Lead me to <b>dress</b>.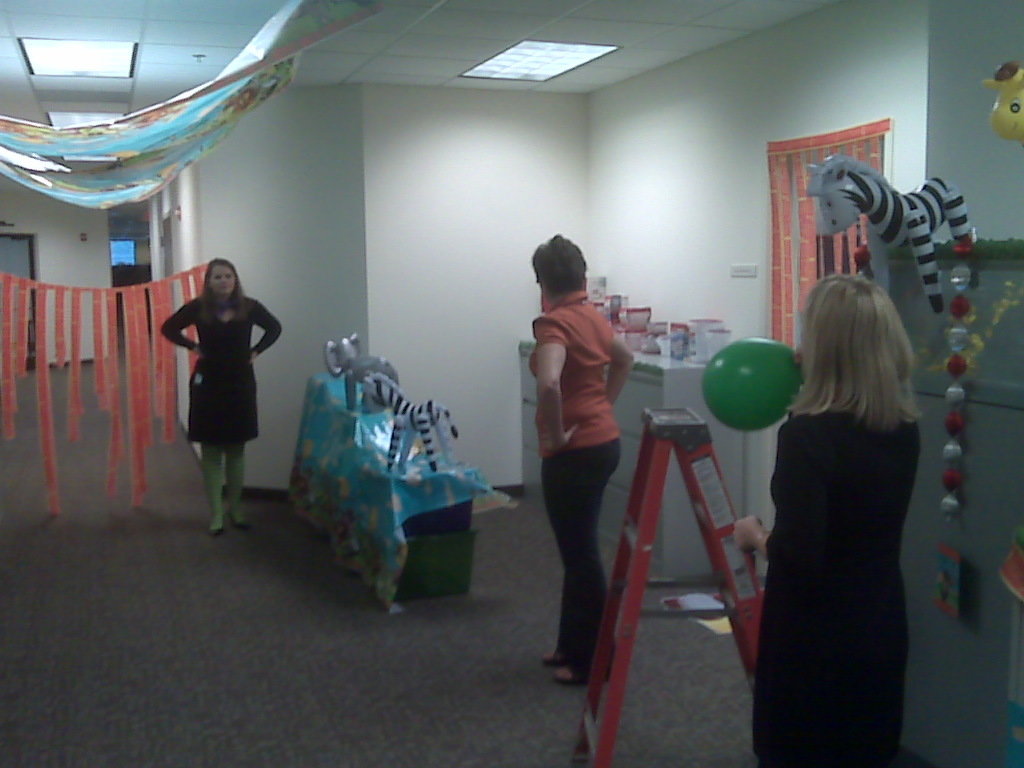
Lead to {"left": 756, "top": 407, "right": 924, "bottom": 767}.
